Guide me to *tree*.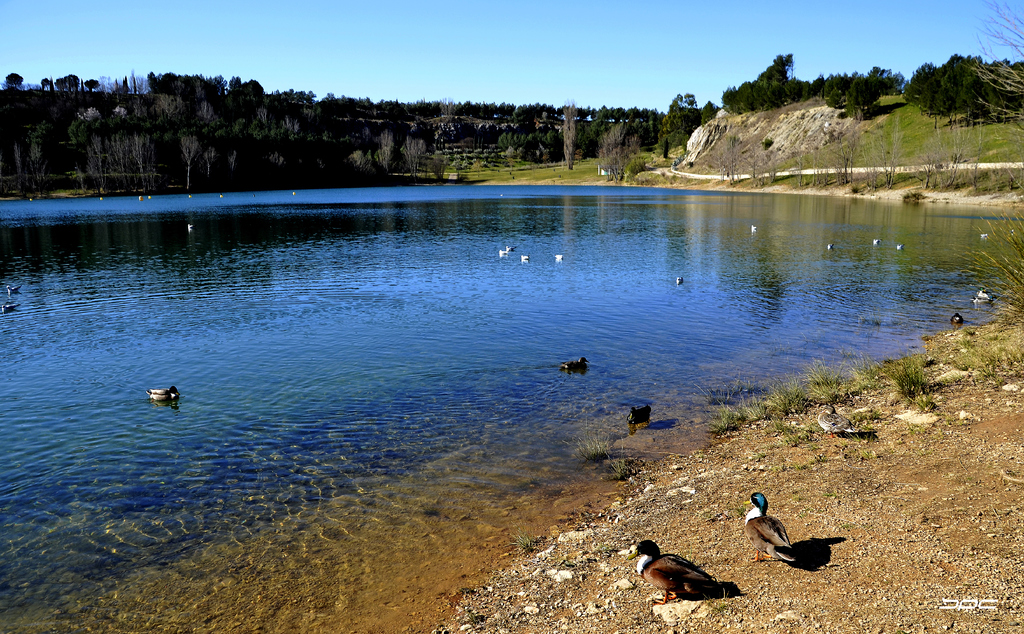
Guidance: <region>906, 48, 1023, 127</region>.
